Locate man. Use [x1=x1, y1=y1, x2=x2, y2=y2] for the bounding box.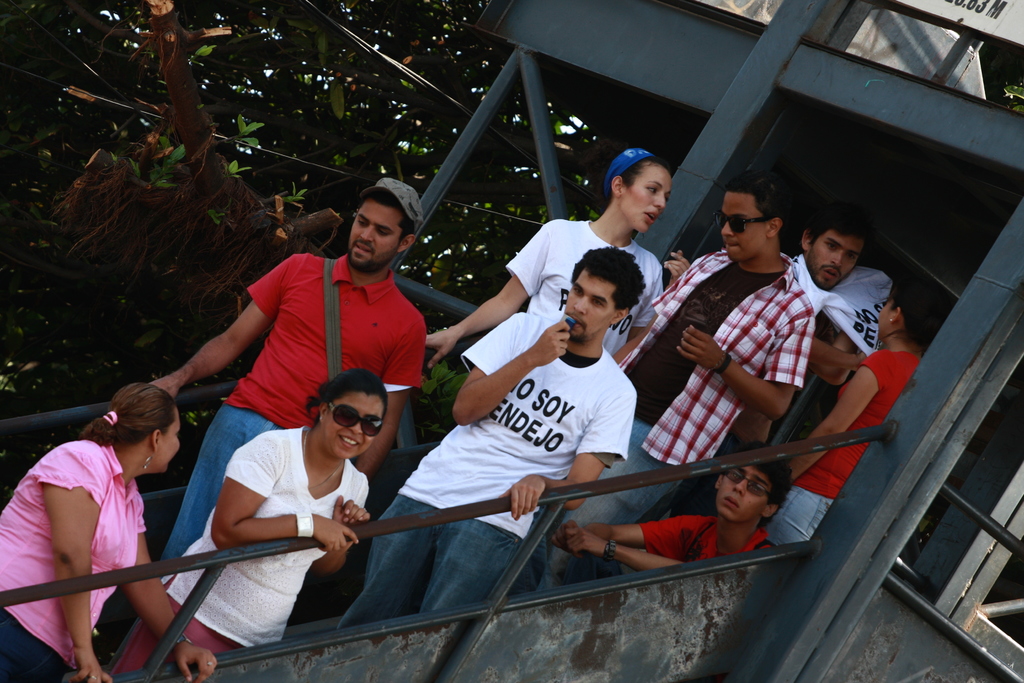
[x1=544, y1=440, x2=781, y2=570].
